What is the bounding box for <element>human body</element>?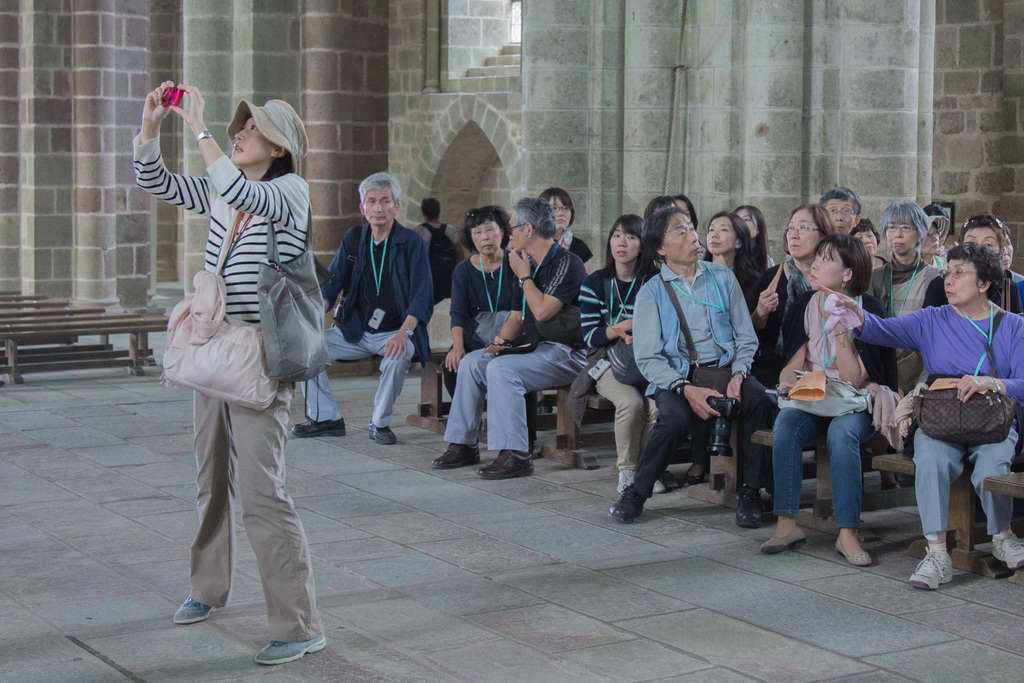
834/298/1023/597.
